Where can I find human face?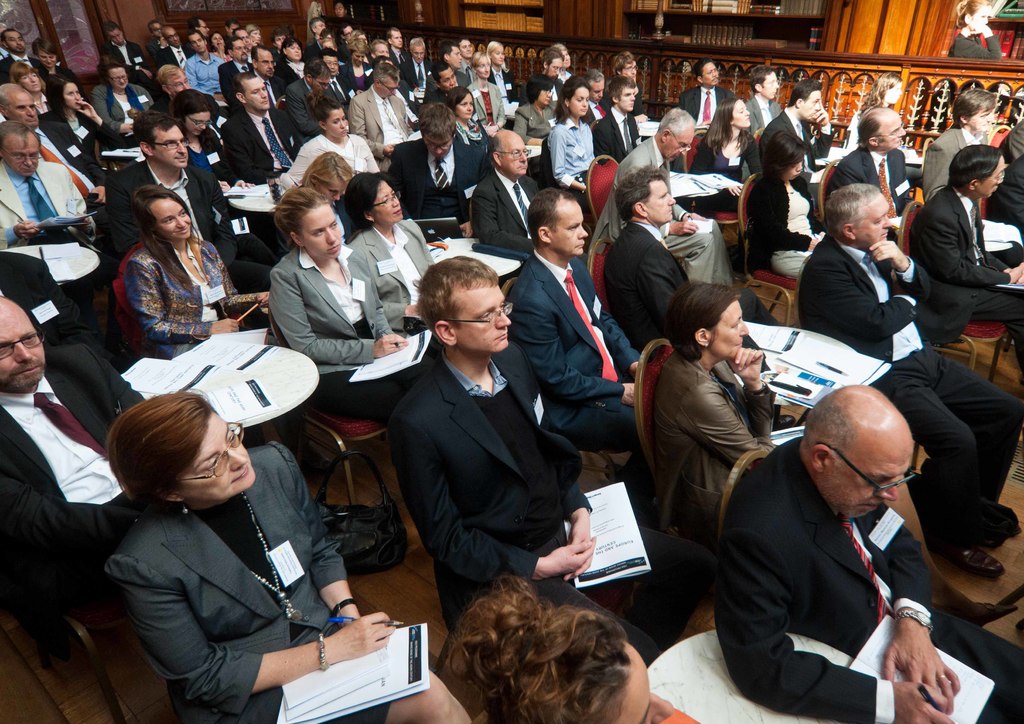
You can find it at crop(323, 54, 337, 72).
